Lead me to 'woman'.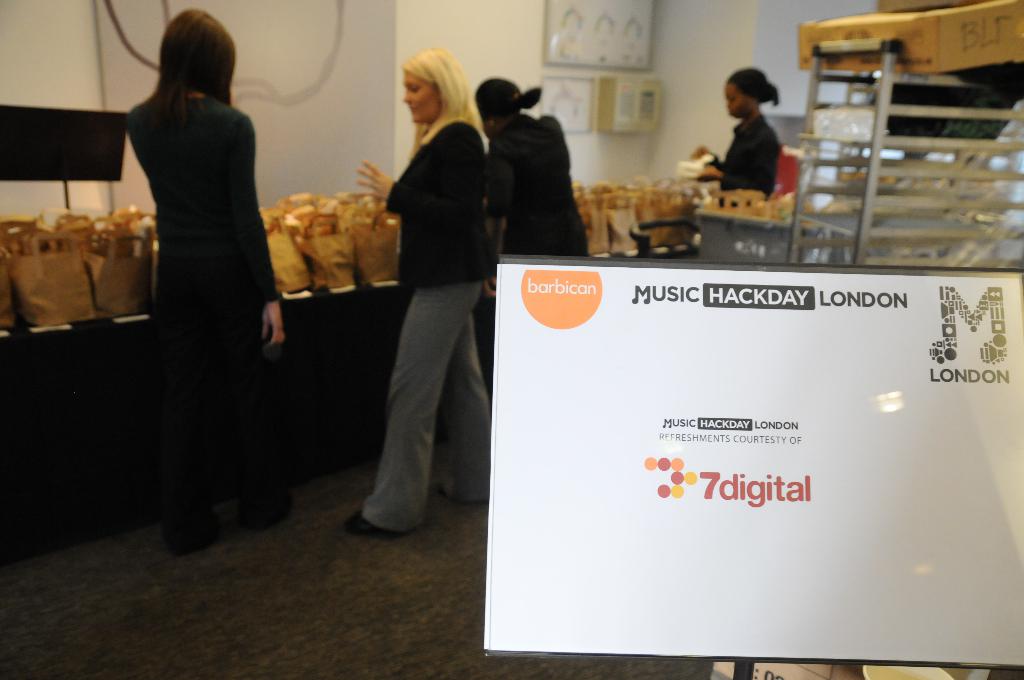
Lead to Rect(349, 40, 504, 565).
